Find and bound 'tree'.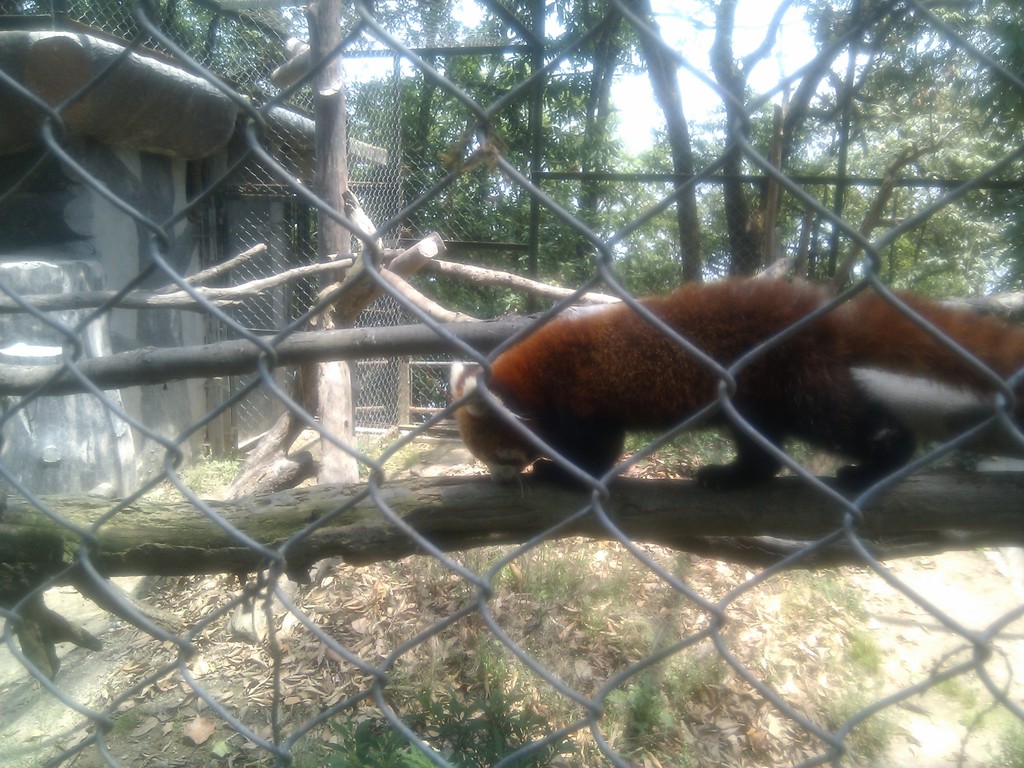
Bound: select_region(0, 0, 1023, 678).
